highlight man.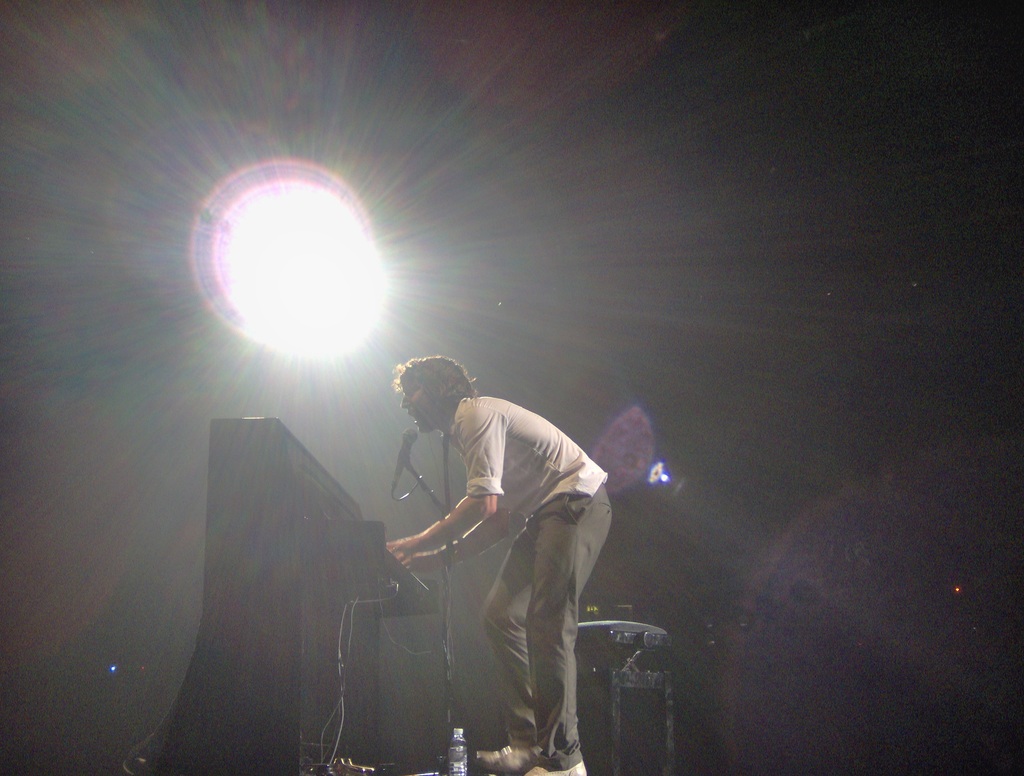
Highlighted region: [left=389, top=352, right=615, bottom=775].
